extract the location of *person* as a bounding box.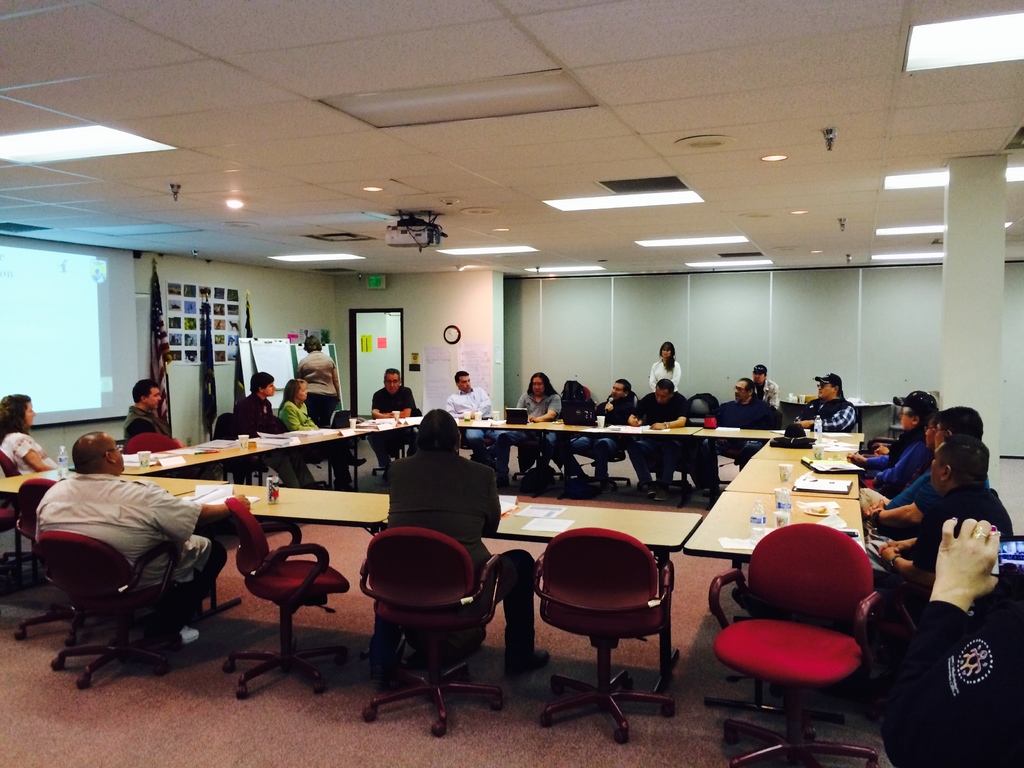
Rect(29, 406, 215, 695).
